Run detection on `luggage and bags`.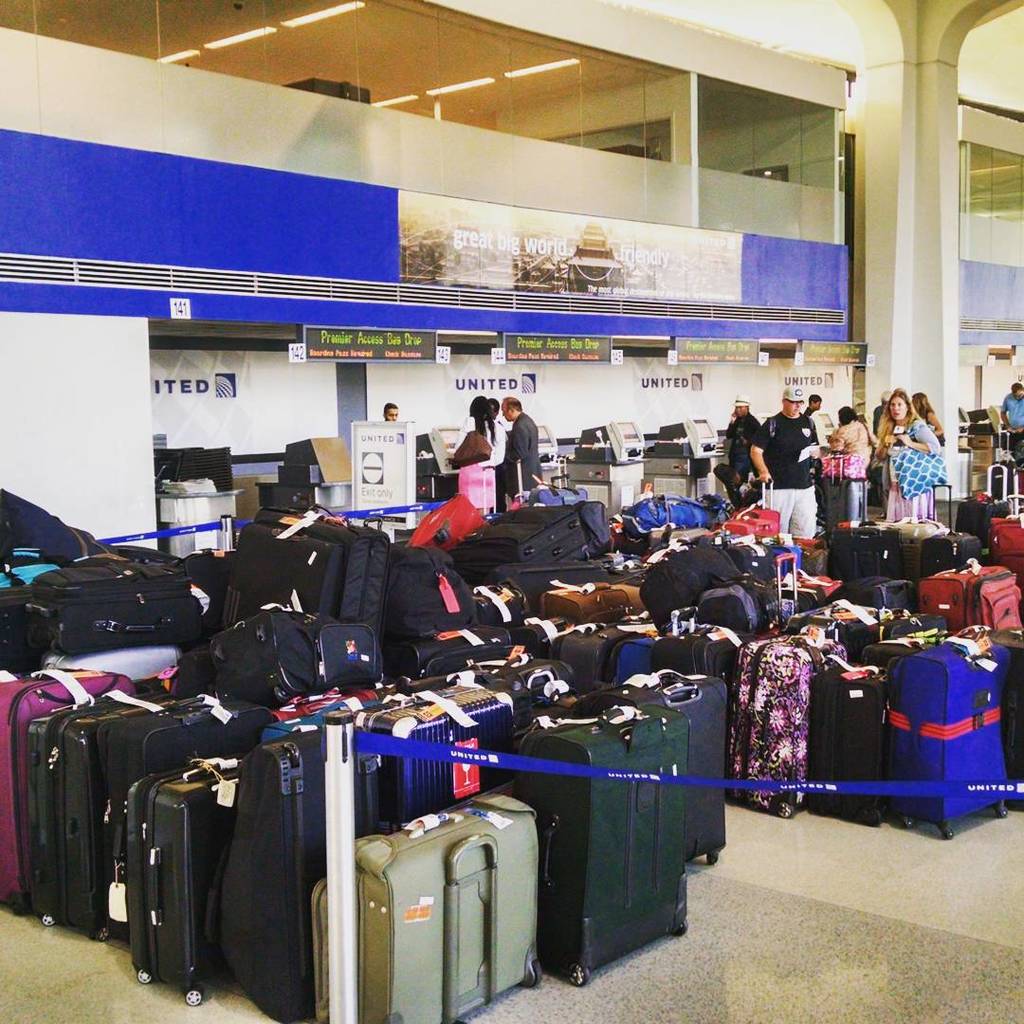
Result: BBox(83, 698, 279, 949).
